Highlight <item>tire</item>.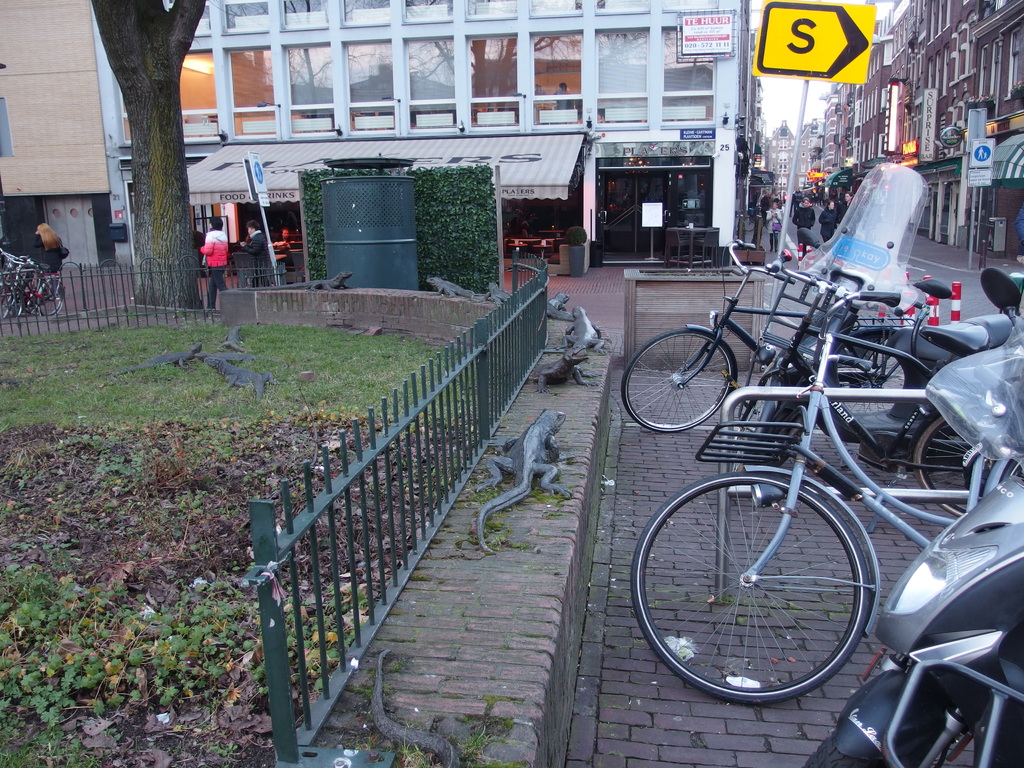
Highlighted region: locate(0, 286, 28, 312).
